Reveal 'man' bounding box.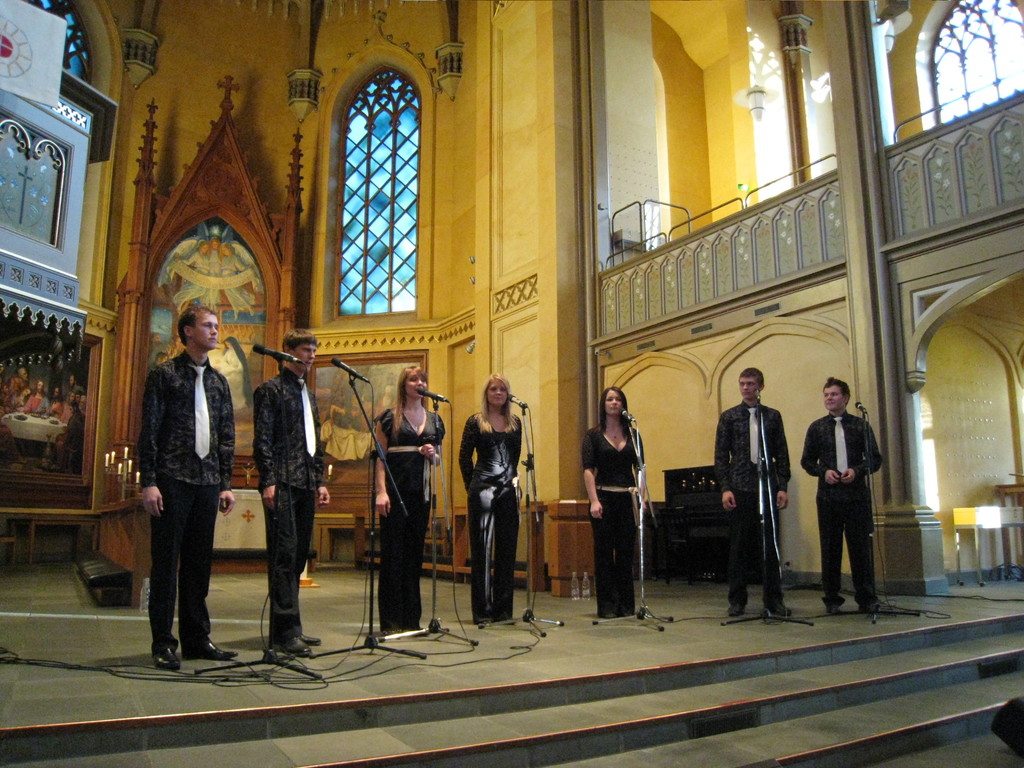
Revealed: (710,362,797,619).
